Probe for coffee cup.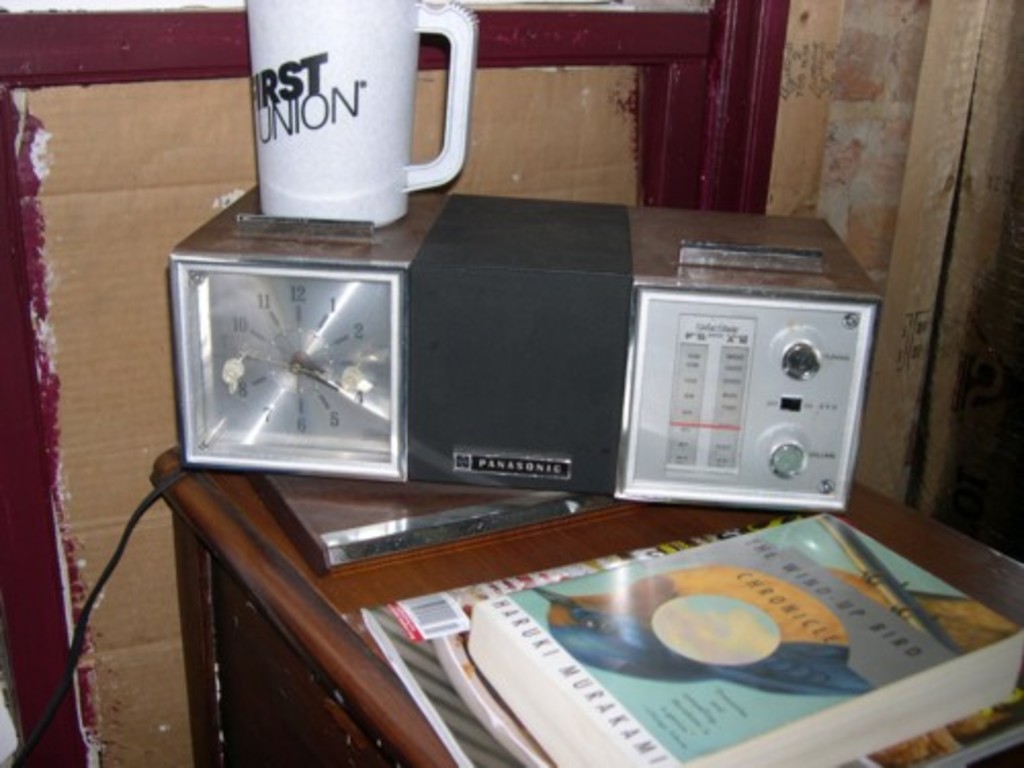
Probe result: rect(246, 0, 479, 229).
